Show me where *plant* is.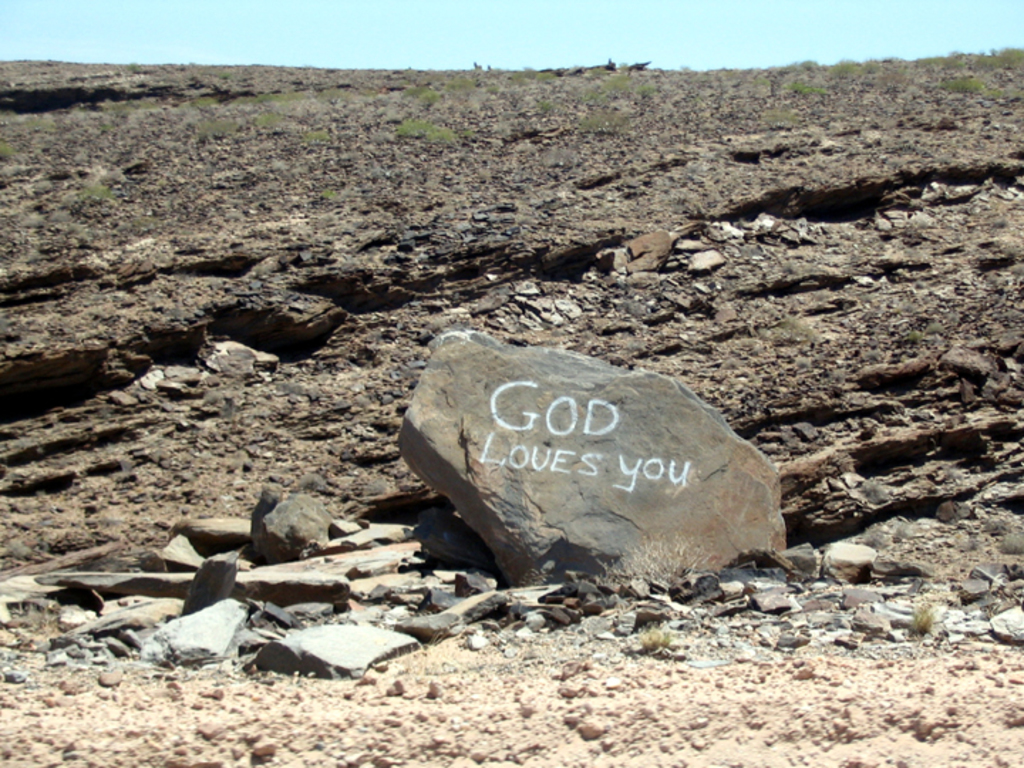
*plant* is at left=63, top=176, right=117, bottom=206.
